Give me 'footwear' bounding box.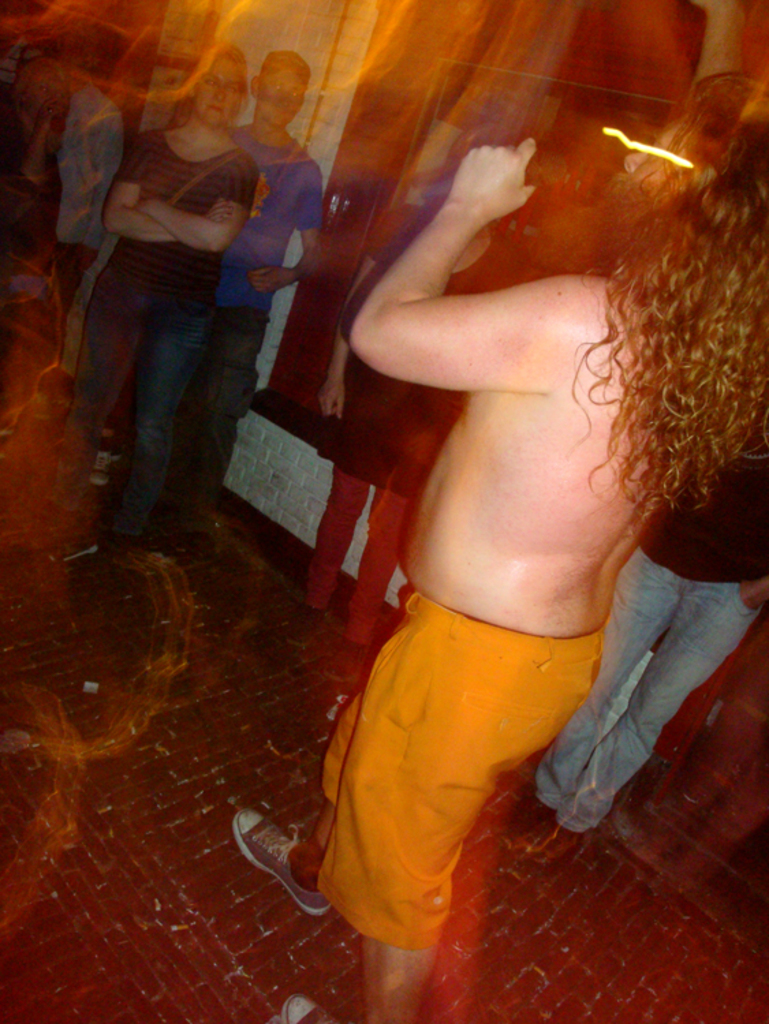
228:804:331:922.
